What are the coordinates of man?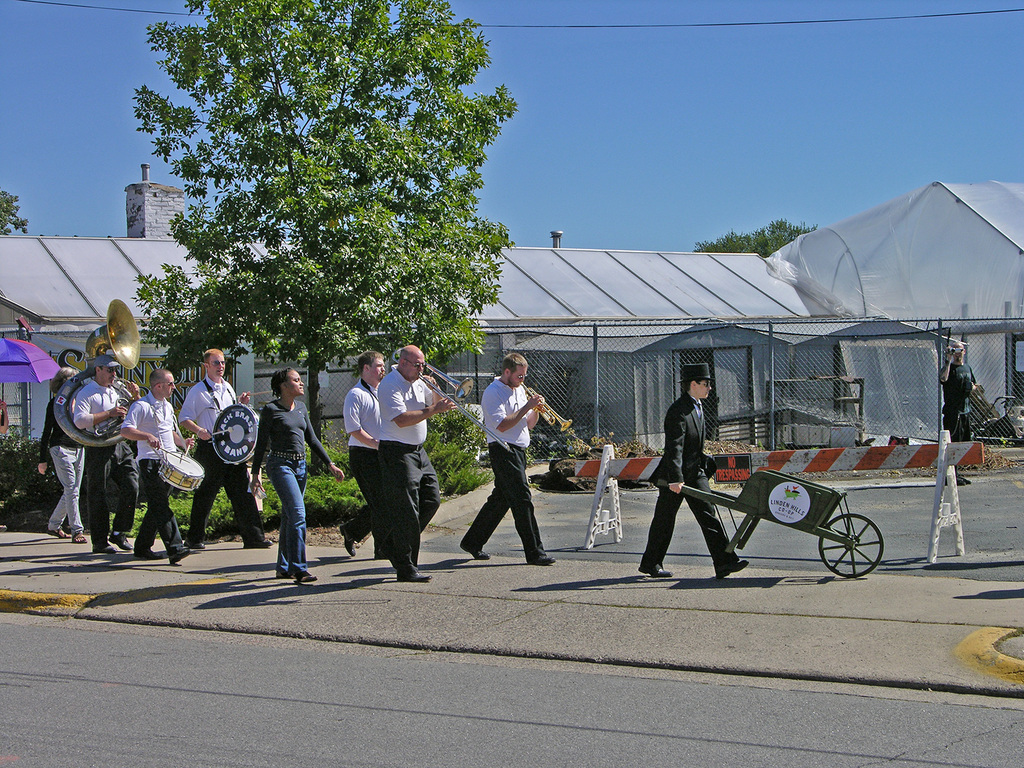
106 358 204 558.
